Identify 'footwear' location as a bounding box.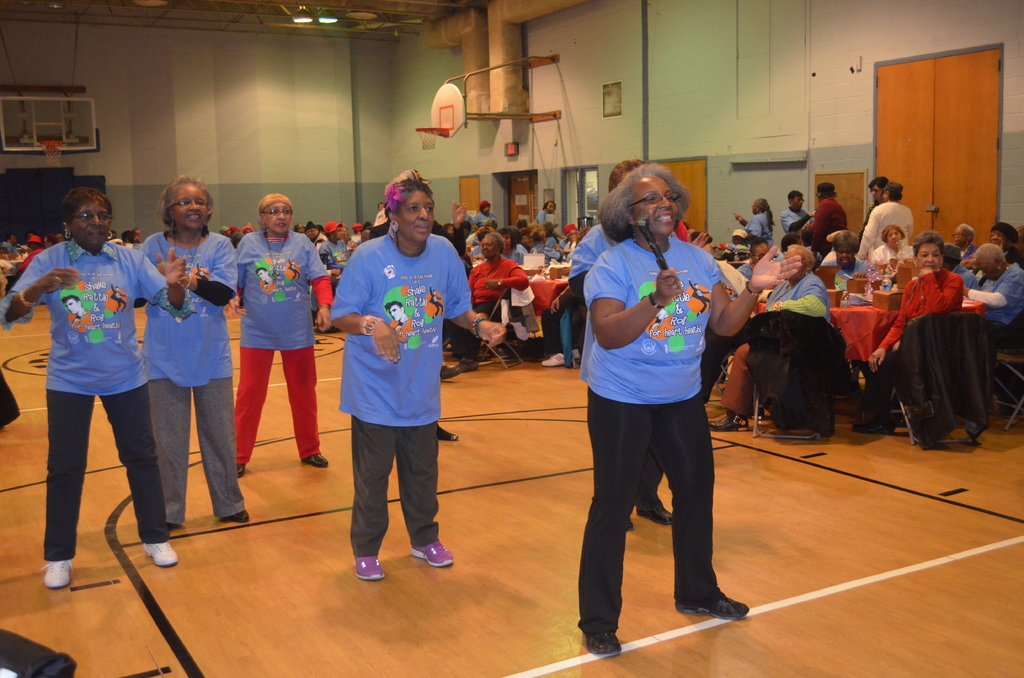
<bbox>571, 348, 581, 359</bbox>.
